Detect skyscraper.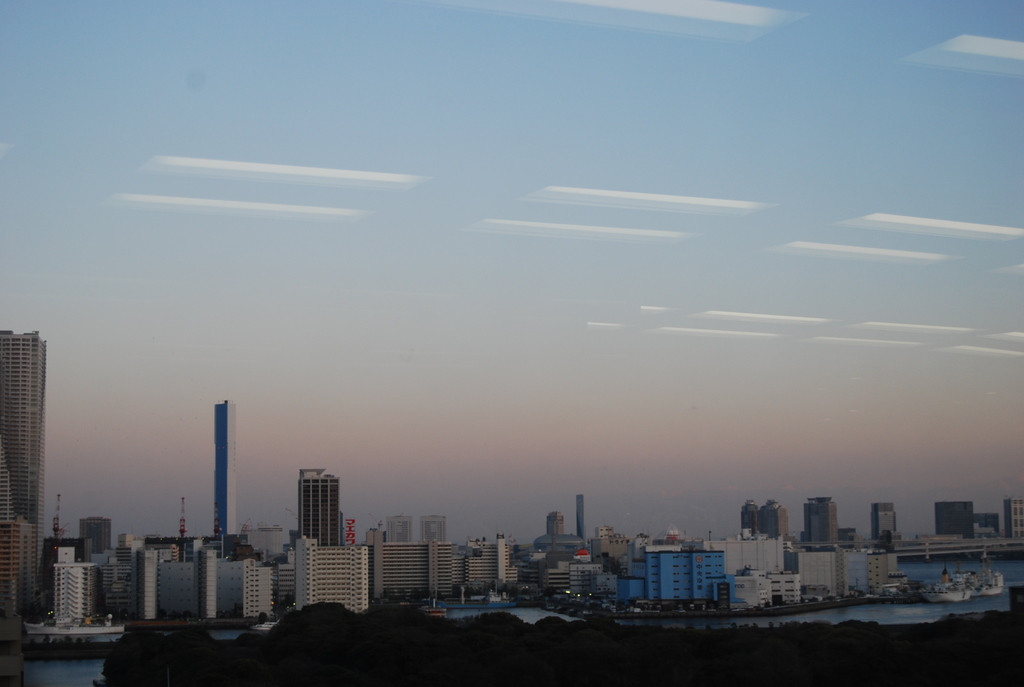
Detected at [383,516,412,547].
